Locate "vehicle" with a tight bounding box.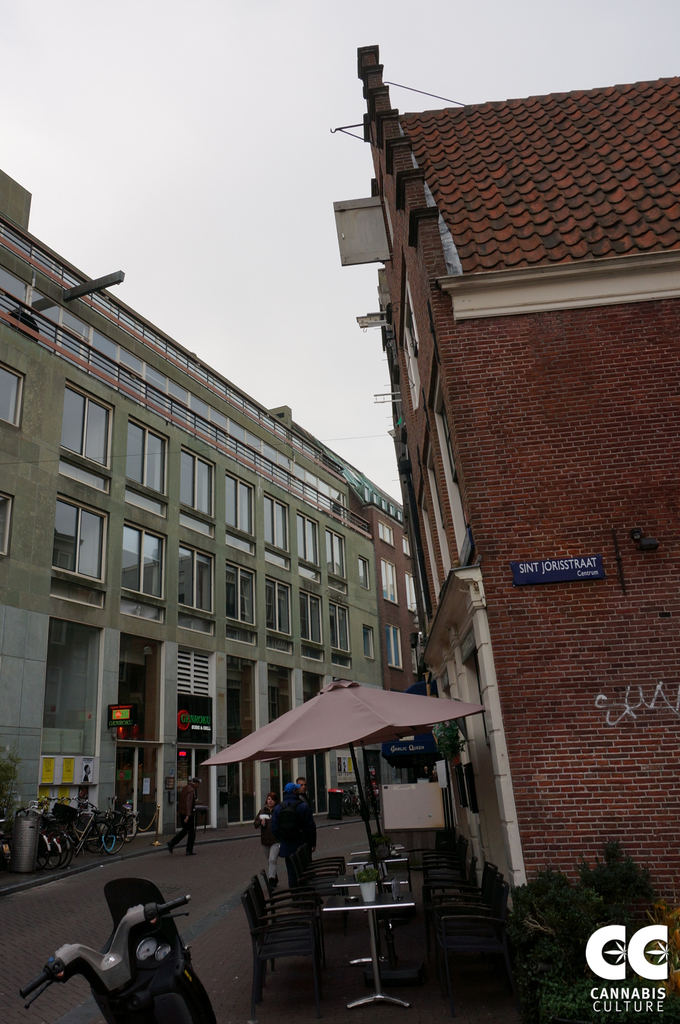
{"x1": 20, "y1": 879, "x2": 218, "y2": 1023}.
